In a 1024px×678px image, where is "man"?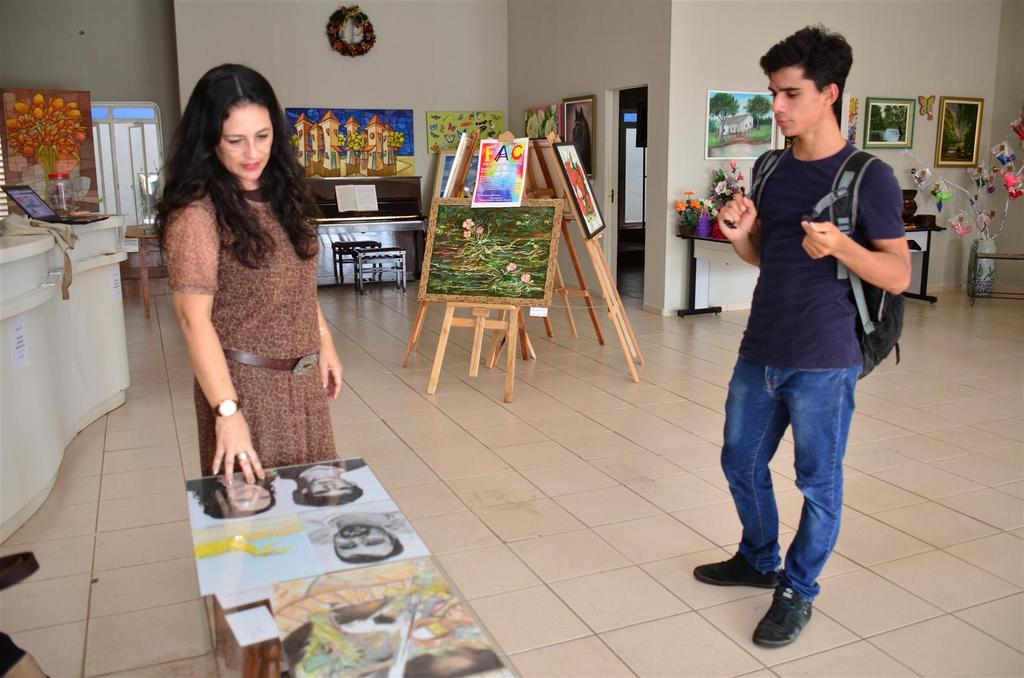
bbox(710, 56, 919, 629).
